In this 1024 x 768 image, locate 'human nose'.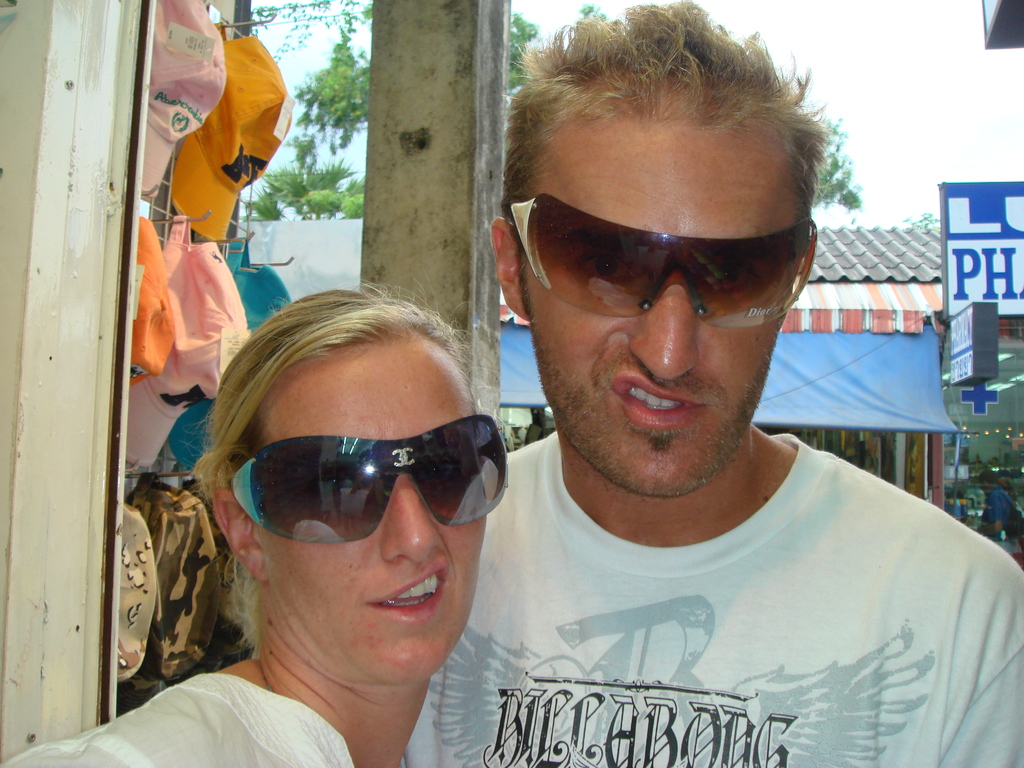
Bounding box: detection(630, 266, 703, 381).
